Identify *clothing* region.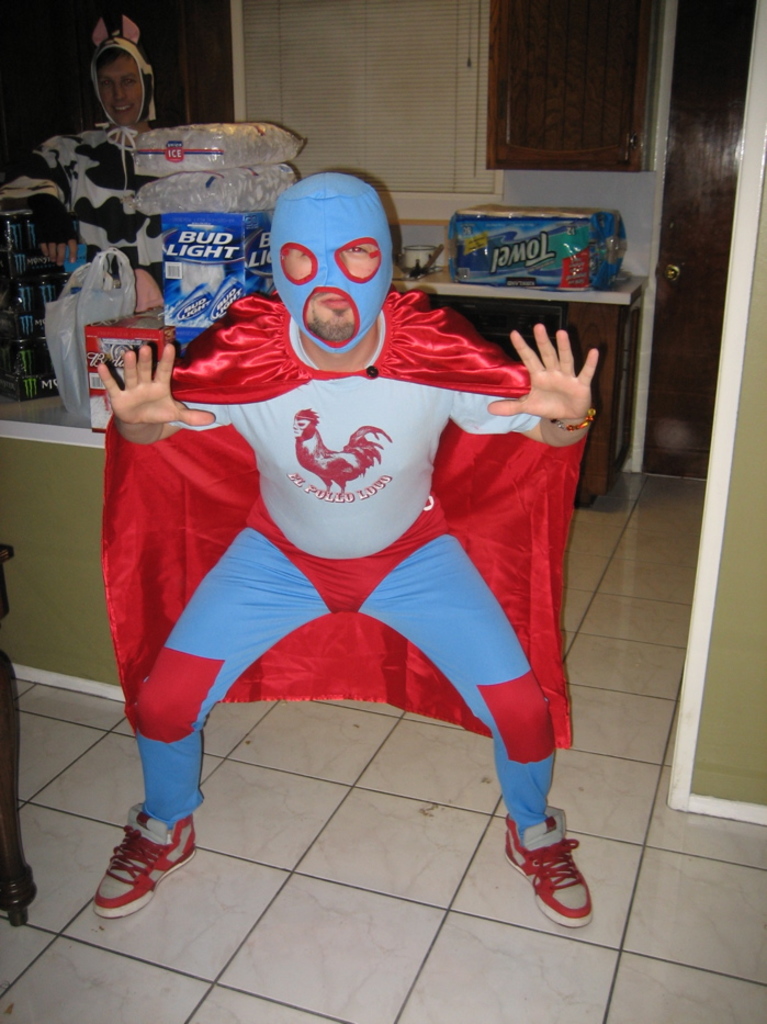
Region: {"left": 136, "top": 260, "right": 566, "bottom": 802}.
